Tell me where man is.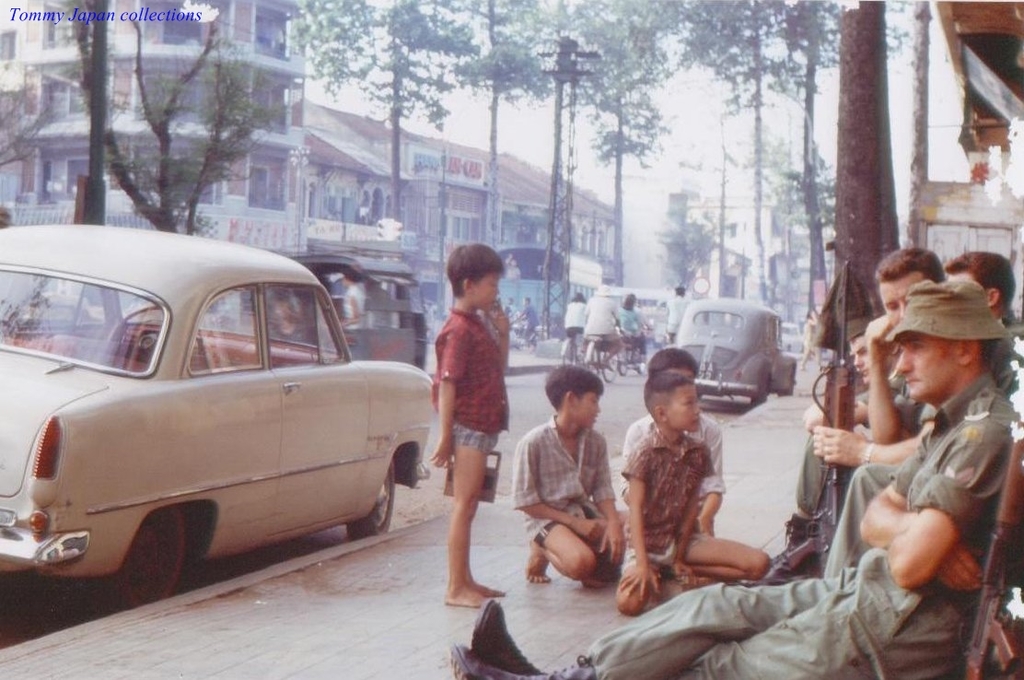
man is at x1=804, y1=250, x2=1023, y2=433.
